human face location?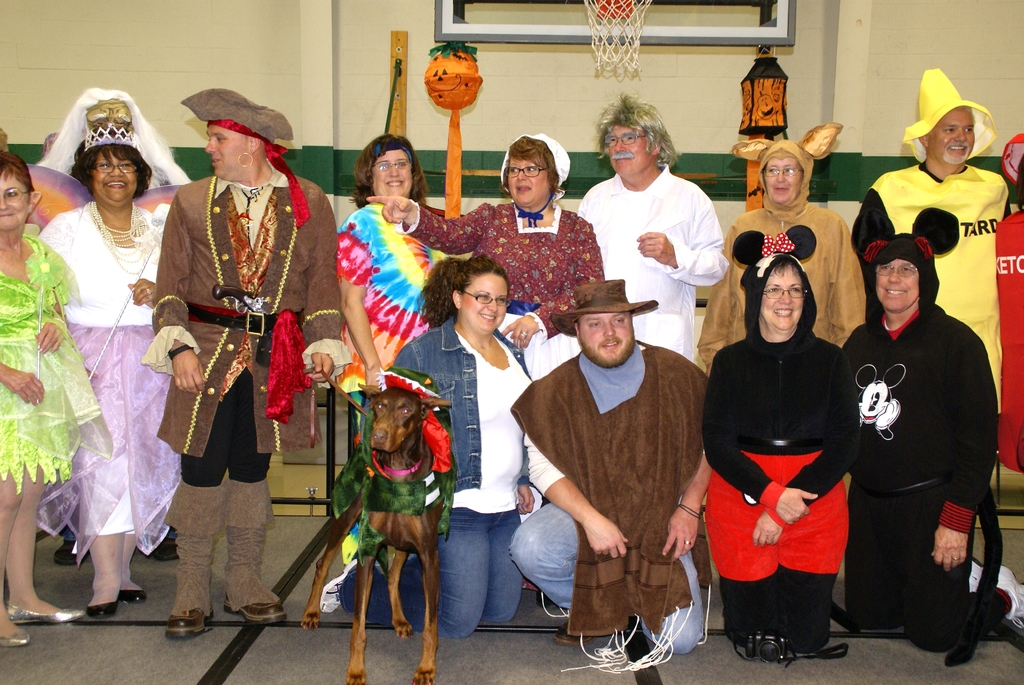
{"x1": 582, "y1": 310, "x2": 632, "y2": 368}
